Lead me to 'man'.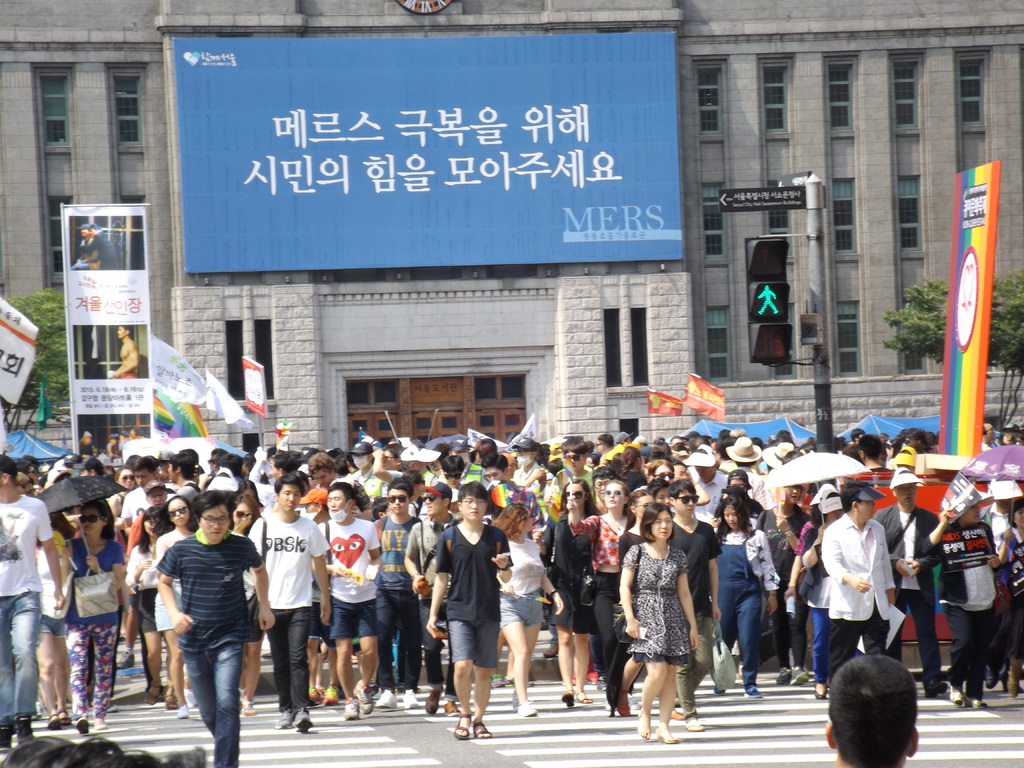
Lead to 434,454,471,520.
